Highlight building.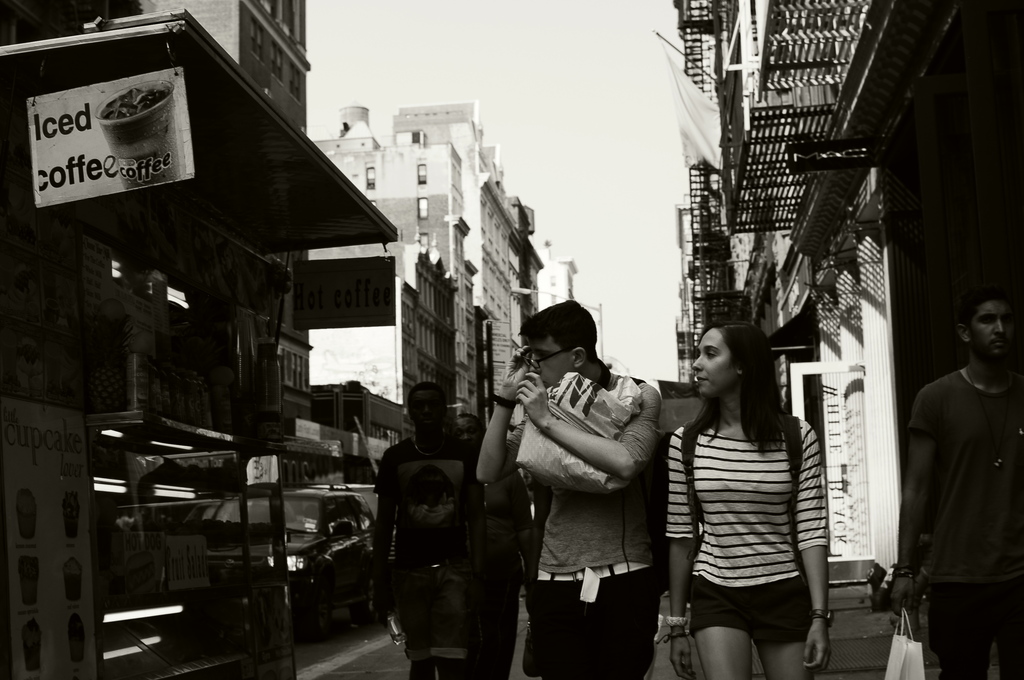
Highlighted region: bbox(0, 0, 402, 679).
